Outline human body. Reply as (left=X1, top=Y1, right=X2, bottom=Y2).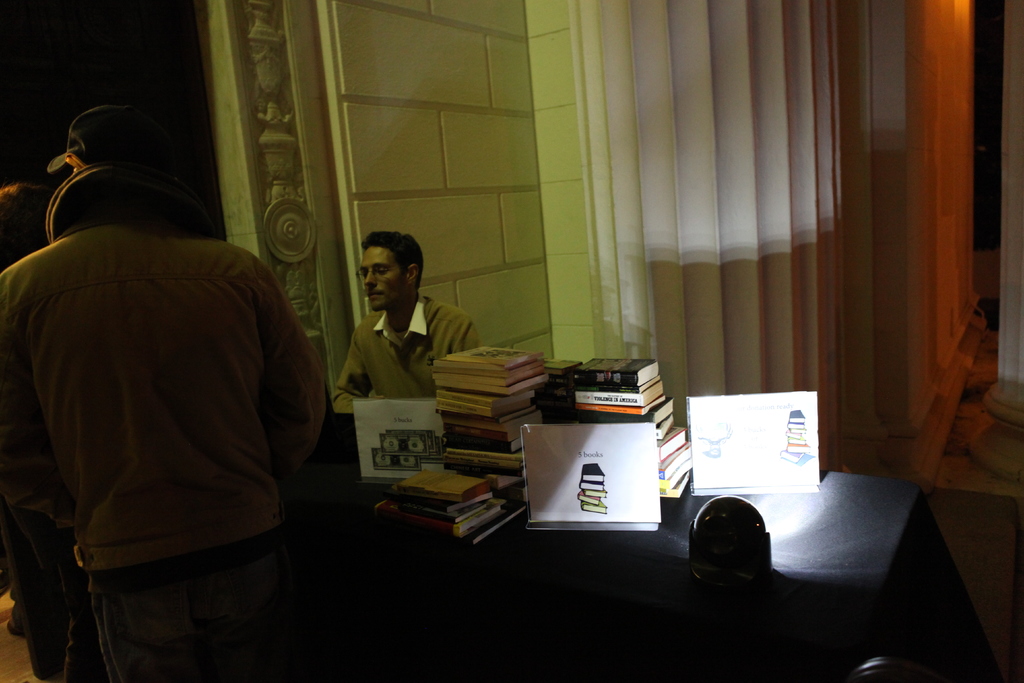
(left=332, top=298, right=479, bottom=436).
